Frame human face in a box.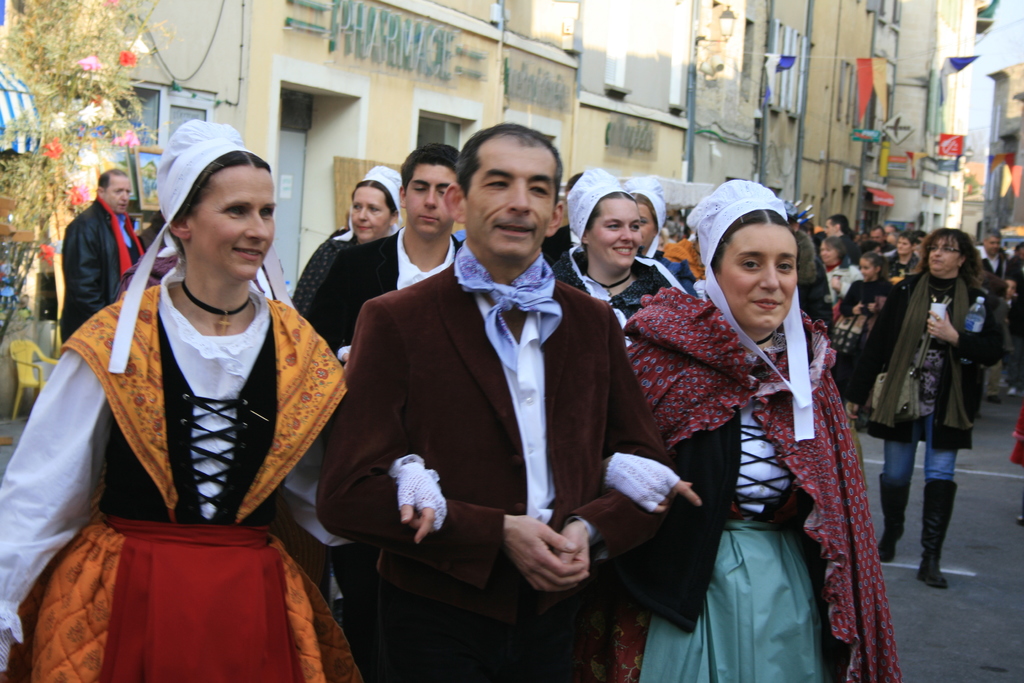
left=107, top=181, right=133, bottom=215.
